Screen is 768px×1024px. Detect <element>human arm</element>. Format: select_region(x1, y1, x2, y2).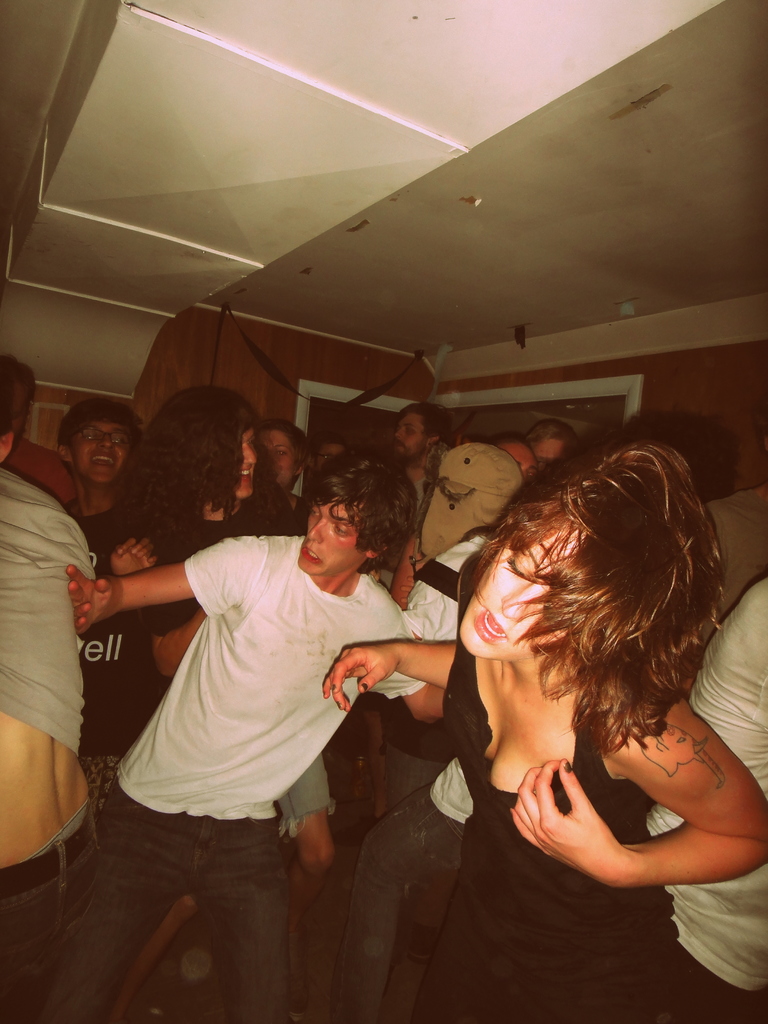
select_region(319, 636, 458, 717).
